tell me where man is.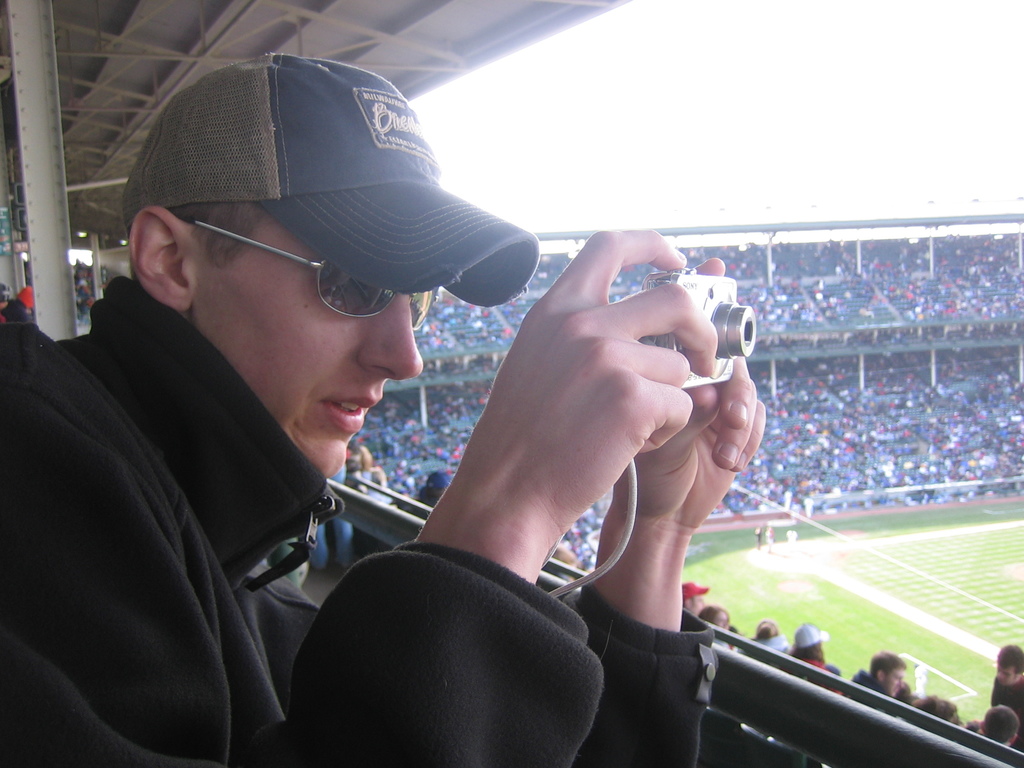
man is at select_region(854, 652, 910, 705).
